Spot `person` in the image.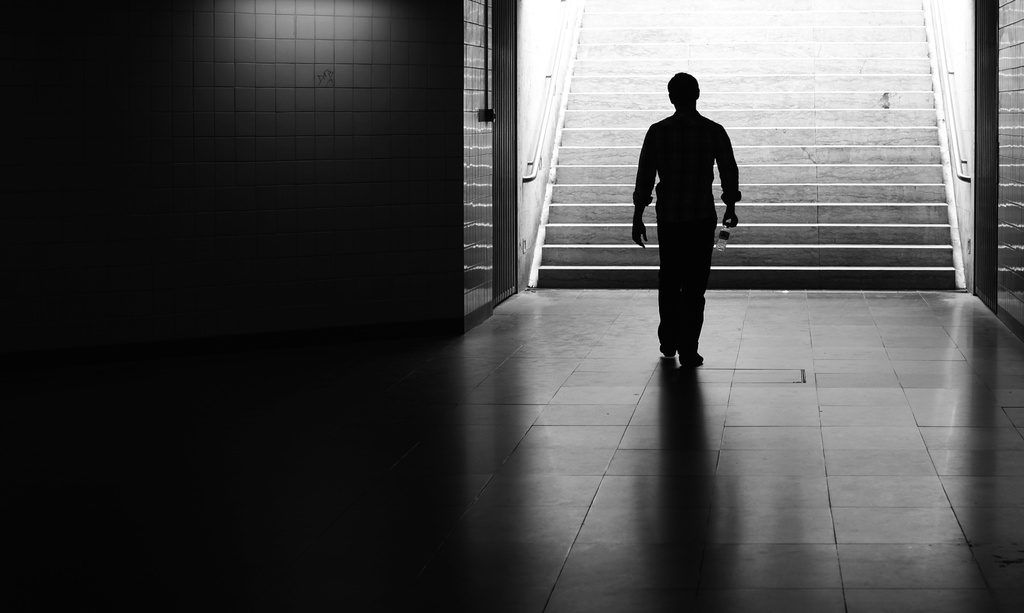
`person` found at bbox=[634, 58, 744, 375].
